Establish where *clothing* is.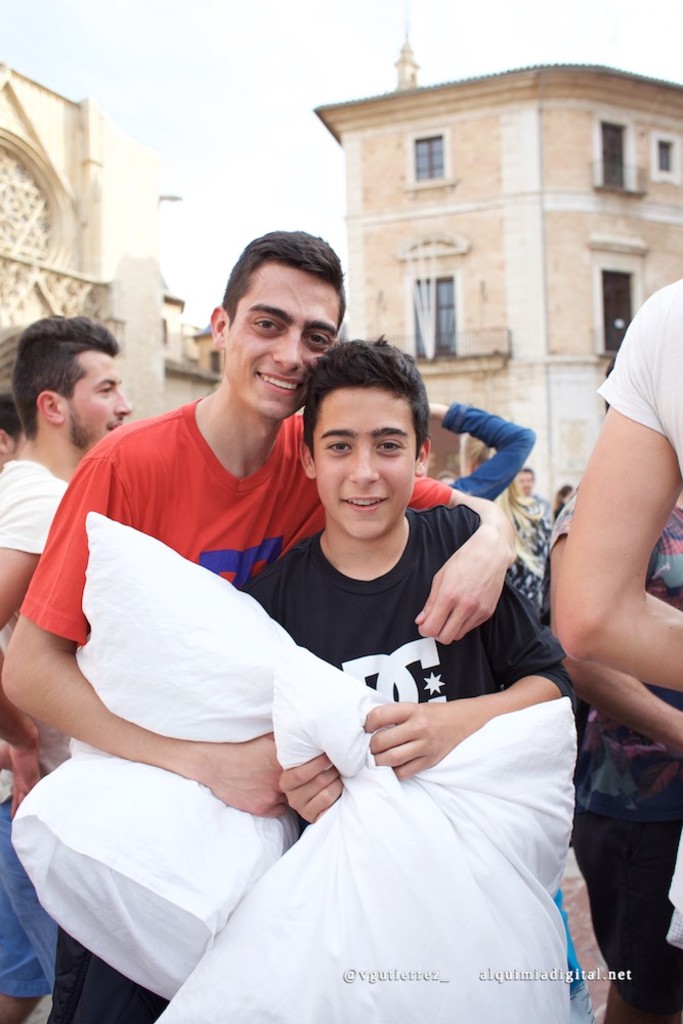
Established at [252, 511, 581, 730].
